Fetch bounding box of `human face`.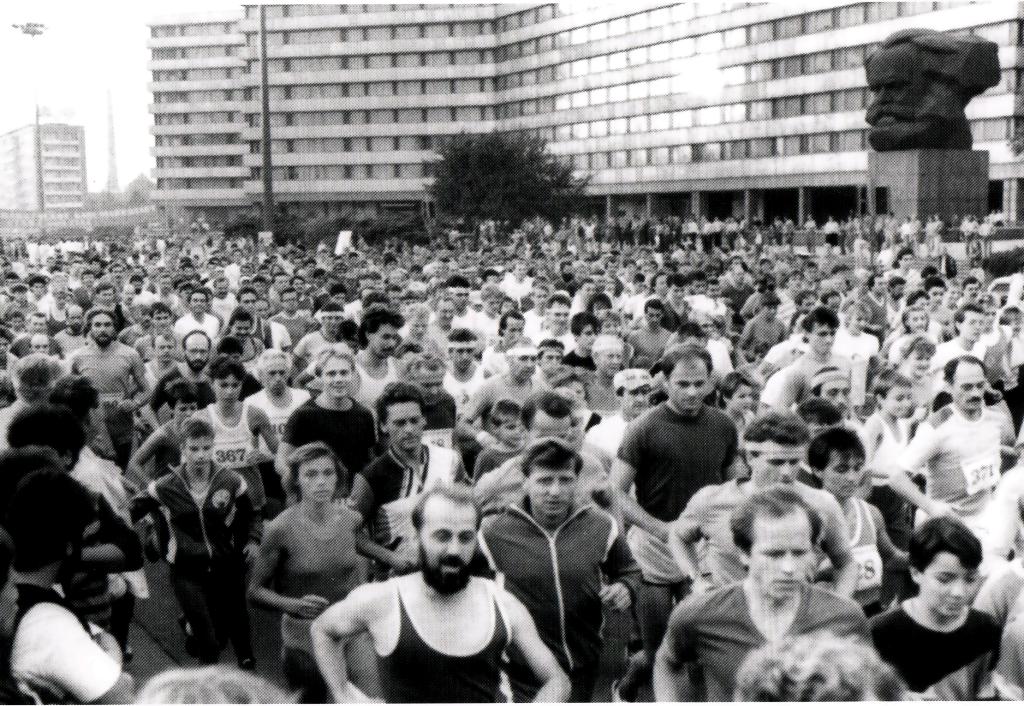
Bbox: (621,387,650,415).
